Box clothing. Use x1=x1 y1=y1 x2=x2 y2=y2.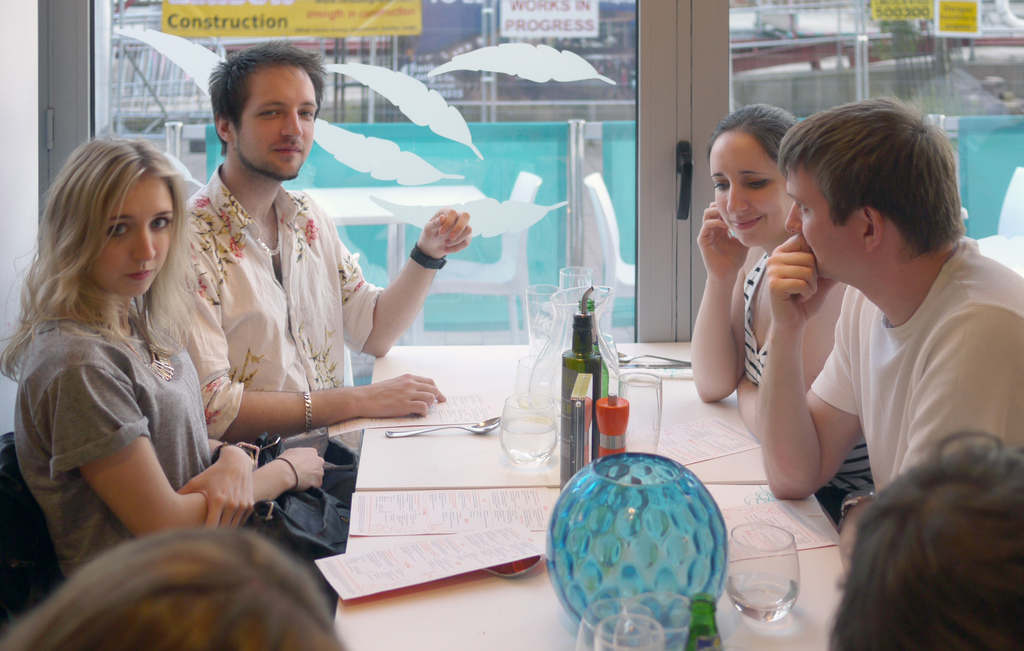
x1=733 y1=239 x2=879 y2=518.
